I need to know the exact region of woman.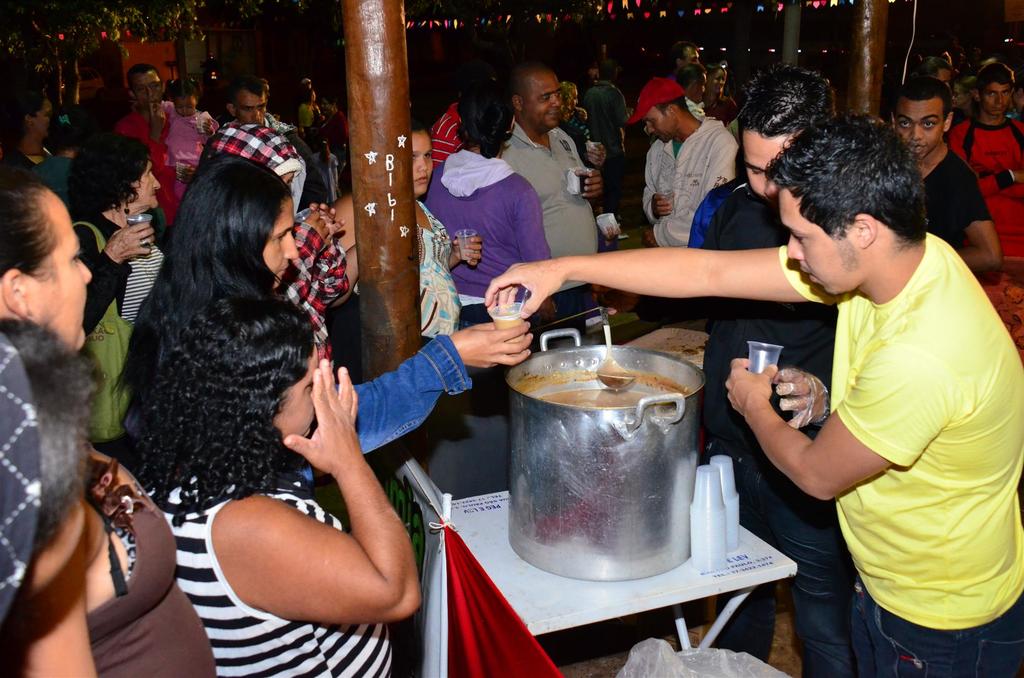
Region: 0 171 222 677.
